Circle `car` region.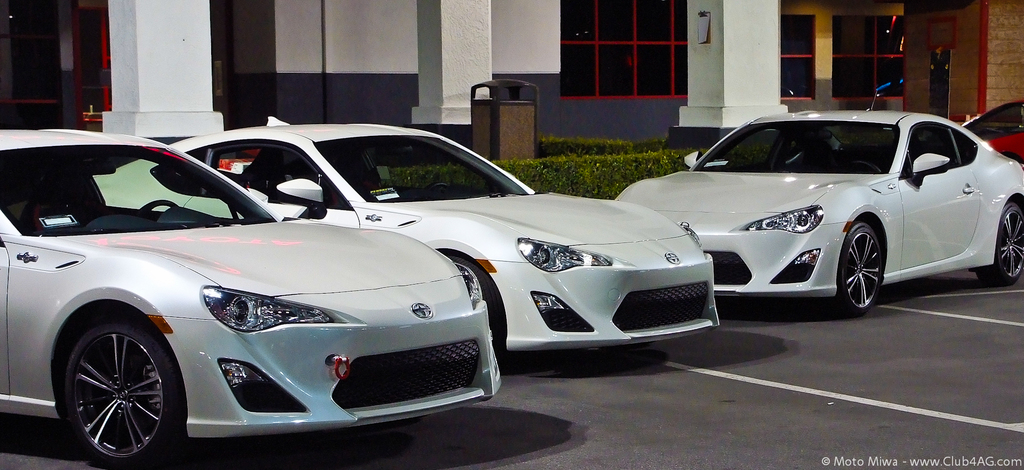
Region: <box>612,110,1023,306</box>.
